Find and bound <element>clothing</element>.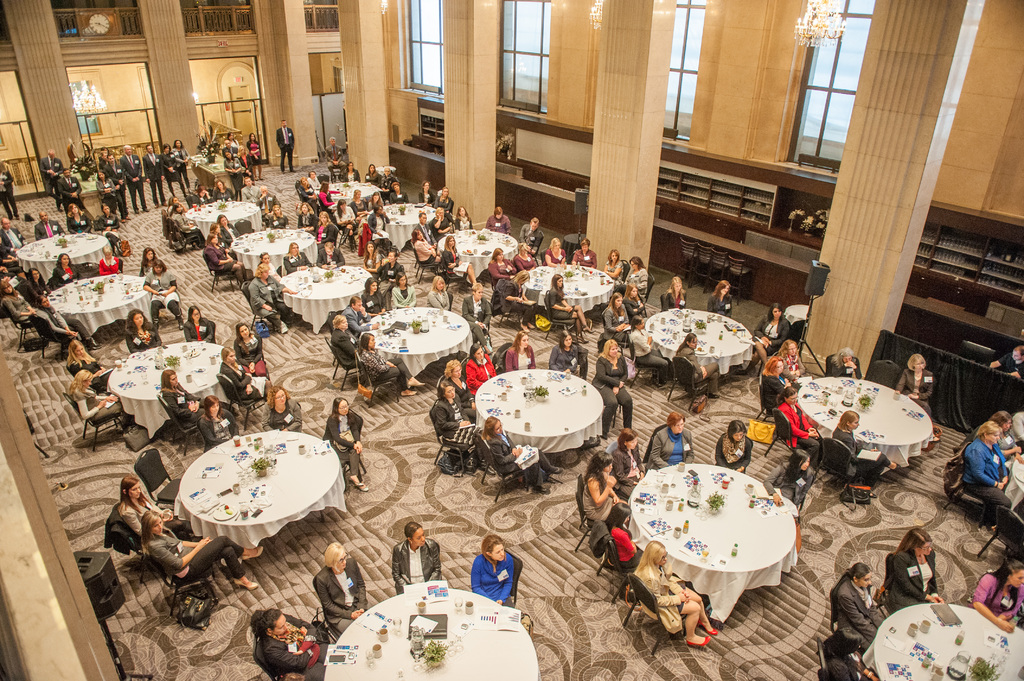
Bound: 33/304/72/337.
